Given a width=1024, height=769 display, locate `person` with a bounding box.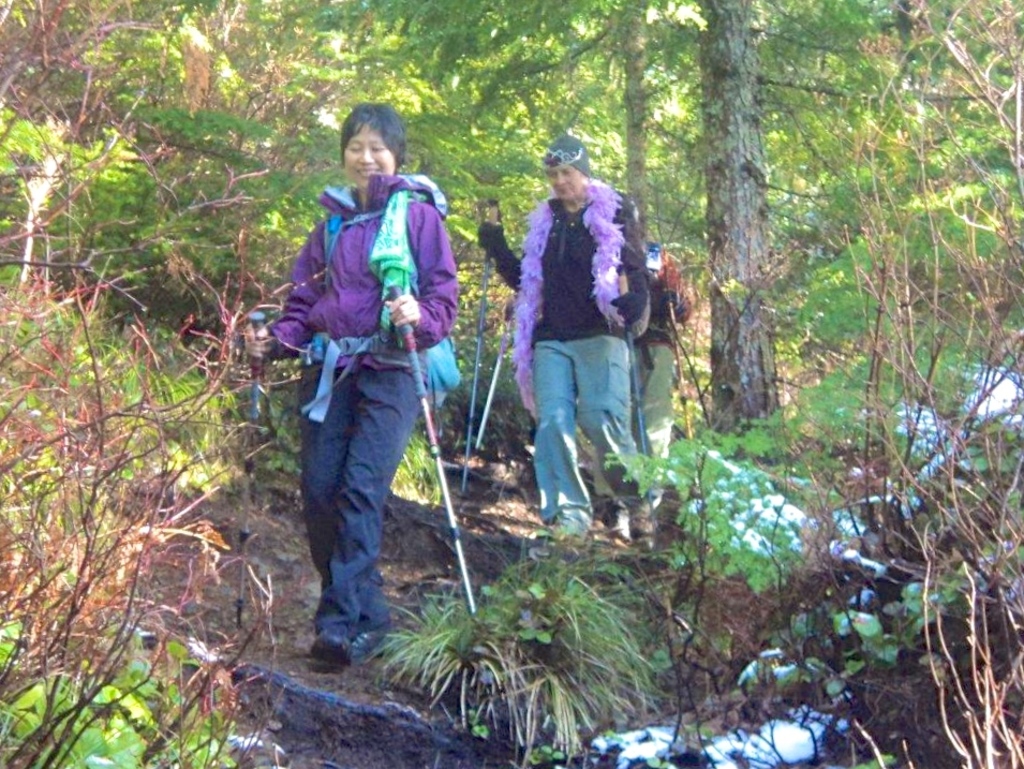
Located: region(283, 102, 461, 663).
